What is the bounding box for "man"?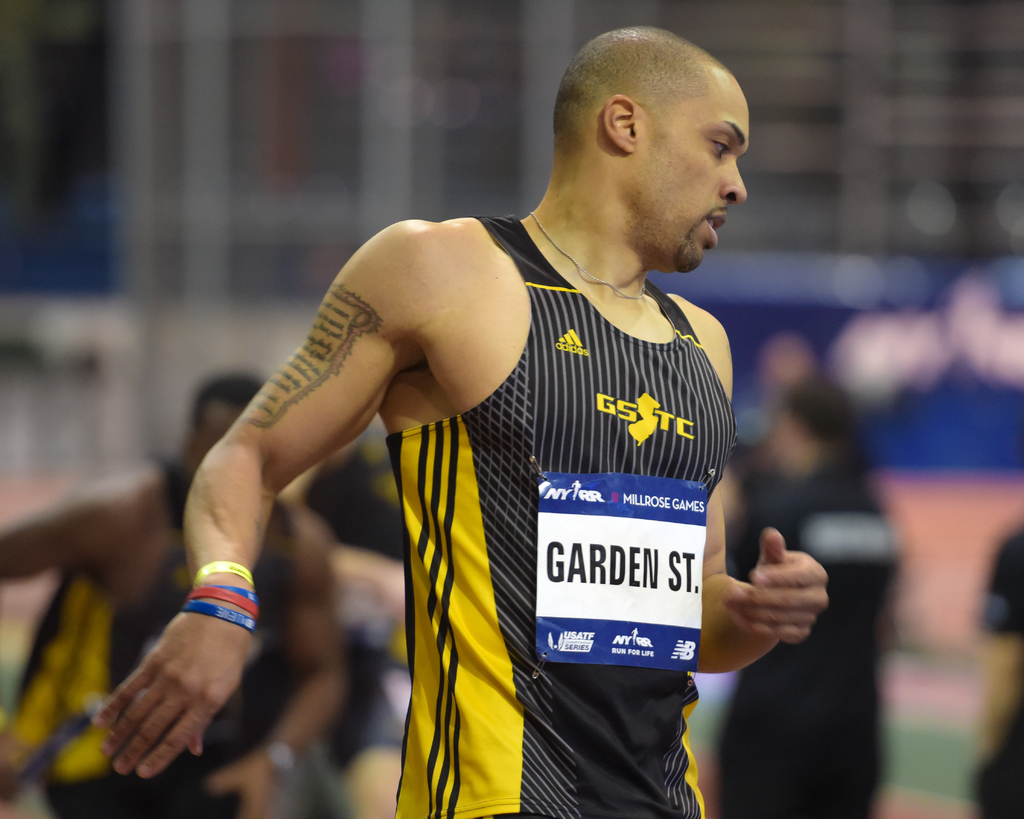
bbox(708, 388, 899, 818).
